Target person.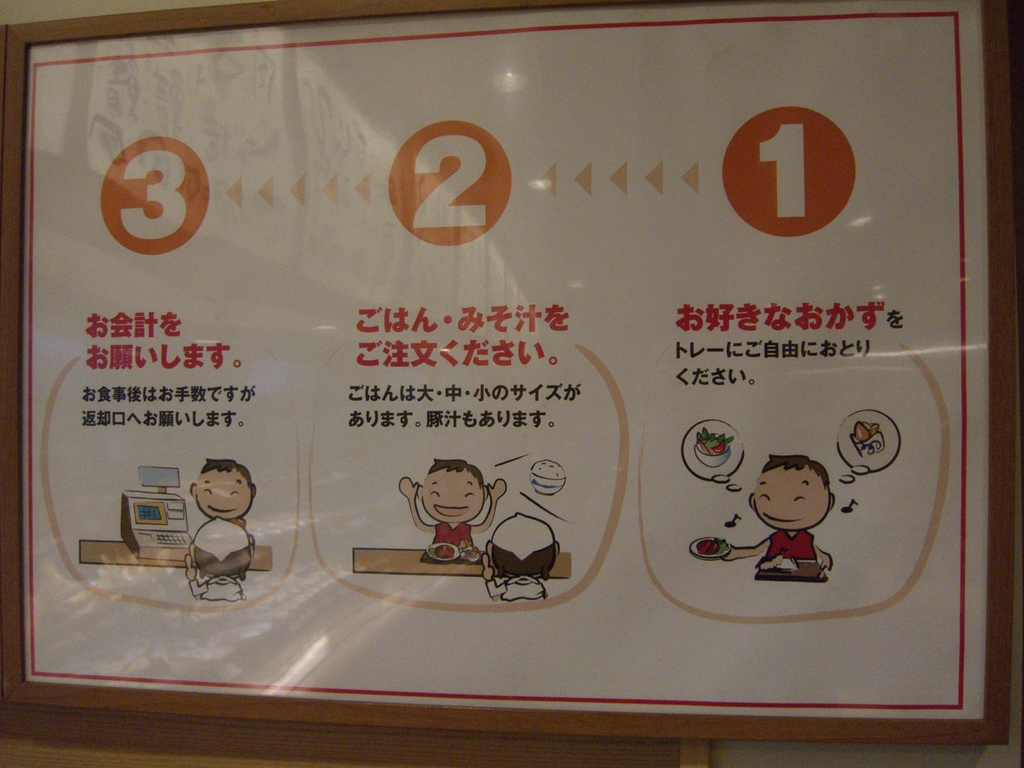
Target region: bbox=[723, 457, 833, 570].
